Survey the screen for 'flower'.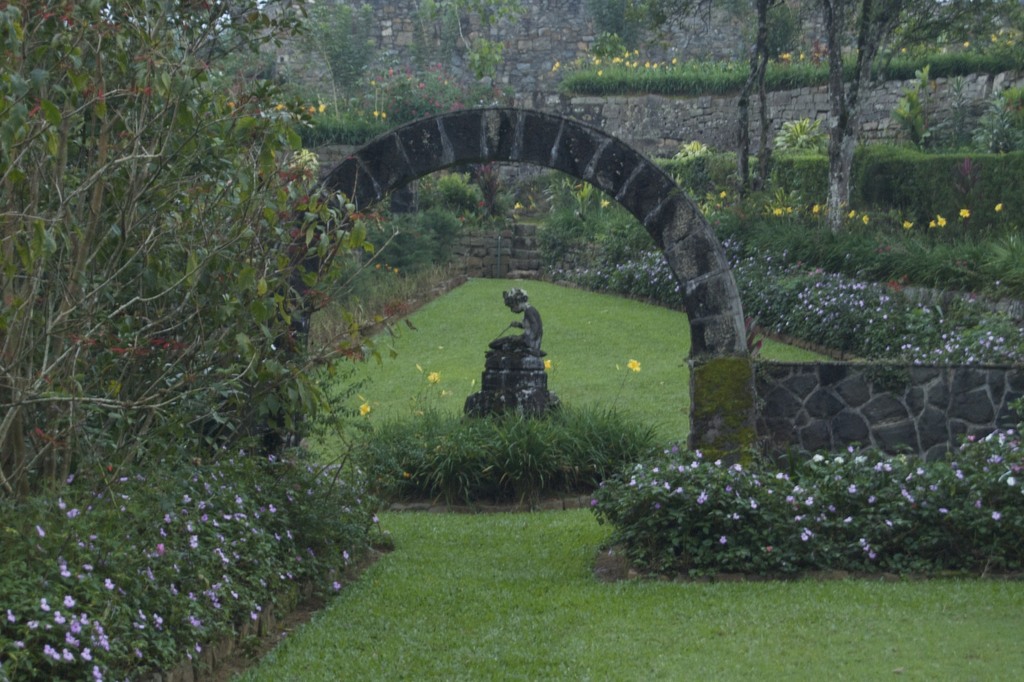
Survey found: left=357, top=400, right=371, bottom=416.
